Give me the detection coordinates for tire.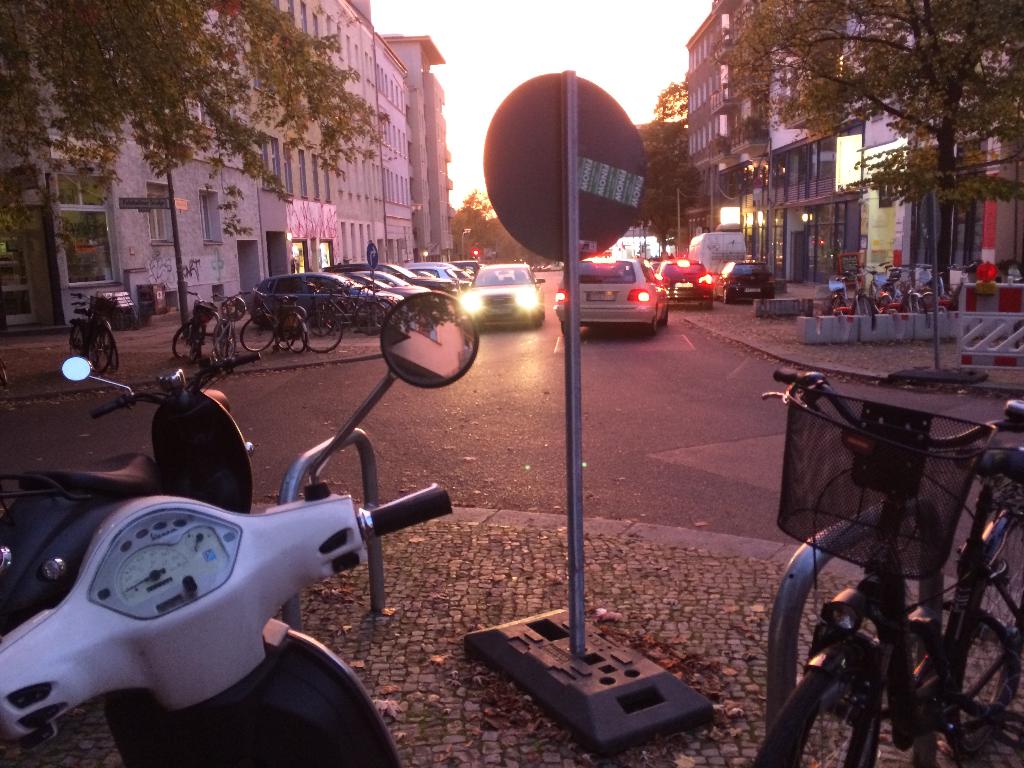
select_region(904, 294, 927, 317).
